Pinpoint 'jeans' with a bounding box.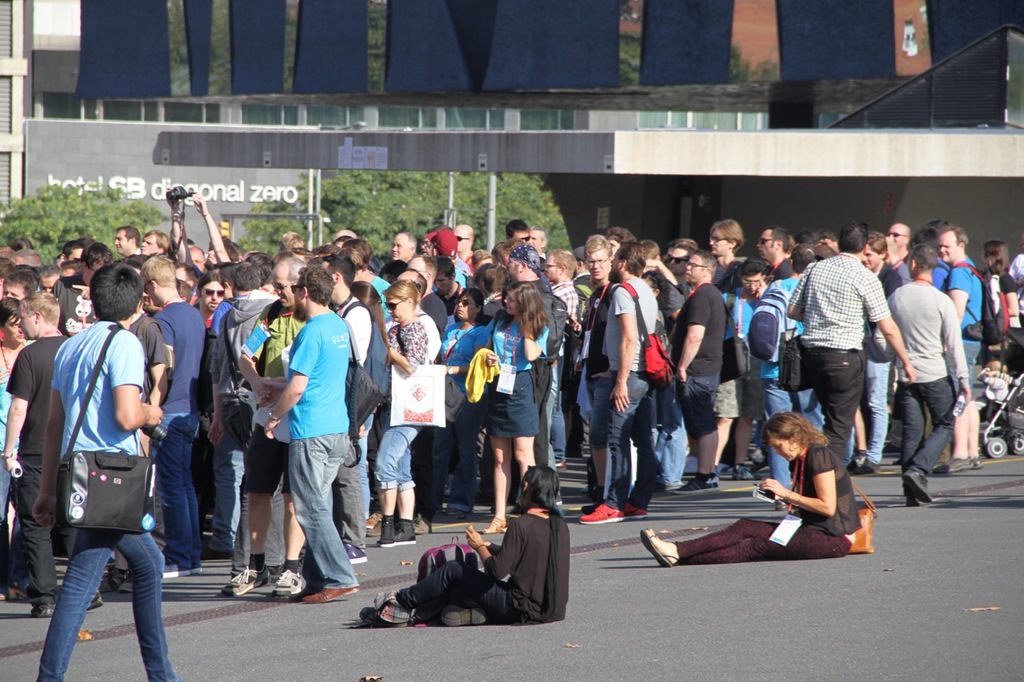
pyautogui.locateOnScreen(357, 413, 373, 528).
